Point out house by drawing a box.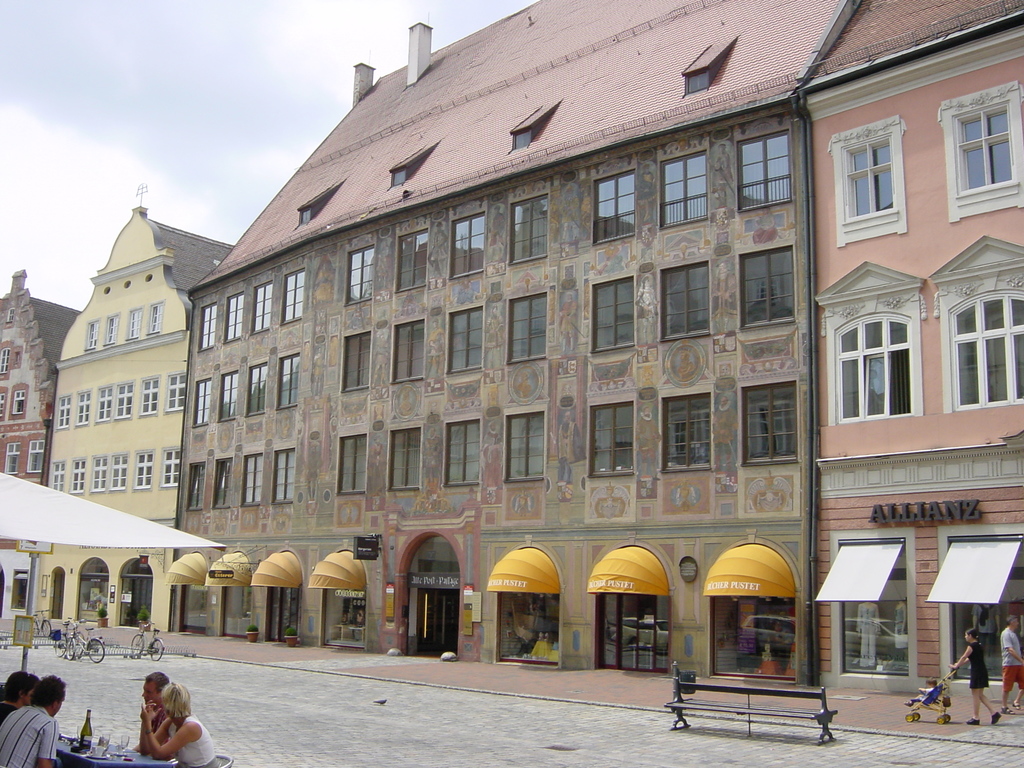
select_region(796, 0, 1023, 691).
